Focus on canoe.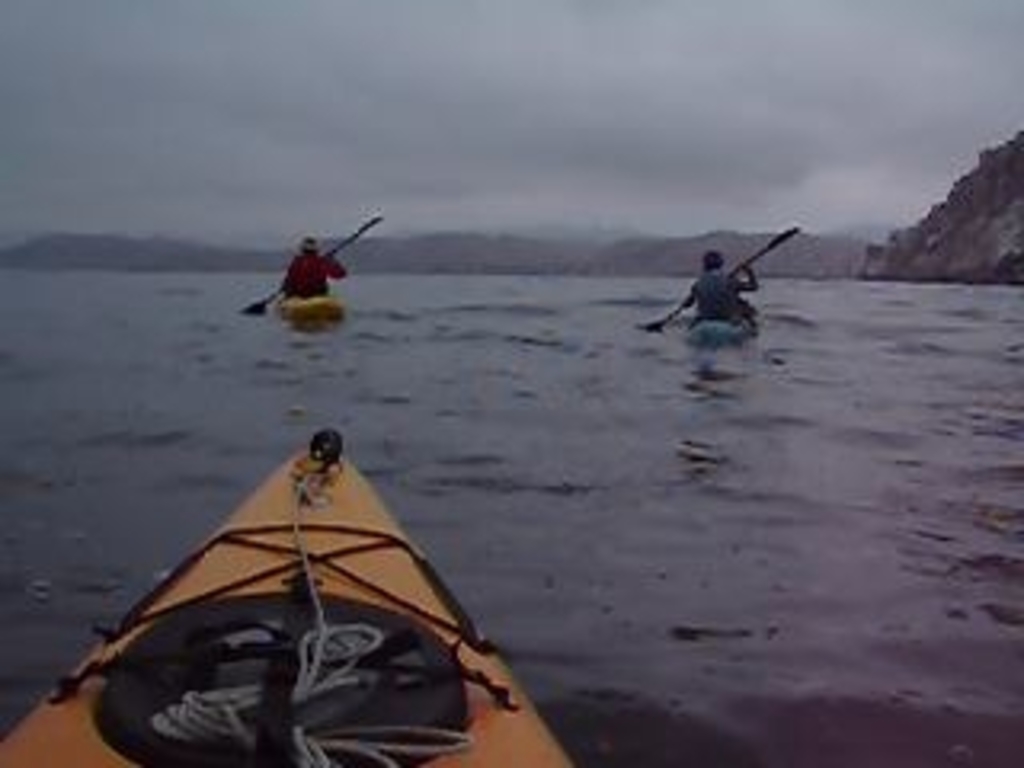
Focused at x1=662 y1=310 x2=755 y2=349.
